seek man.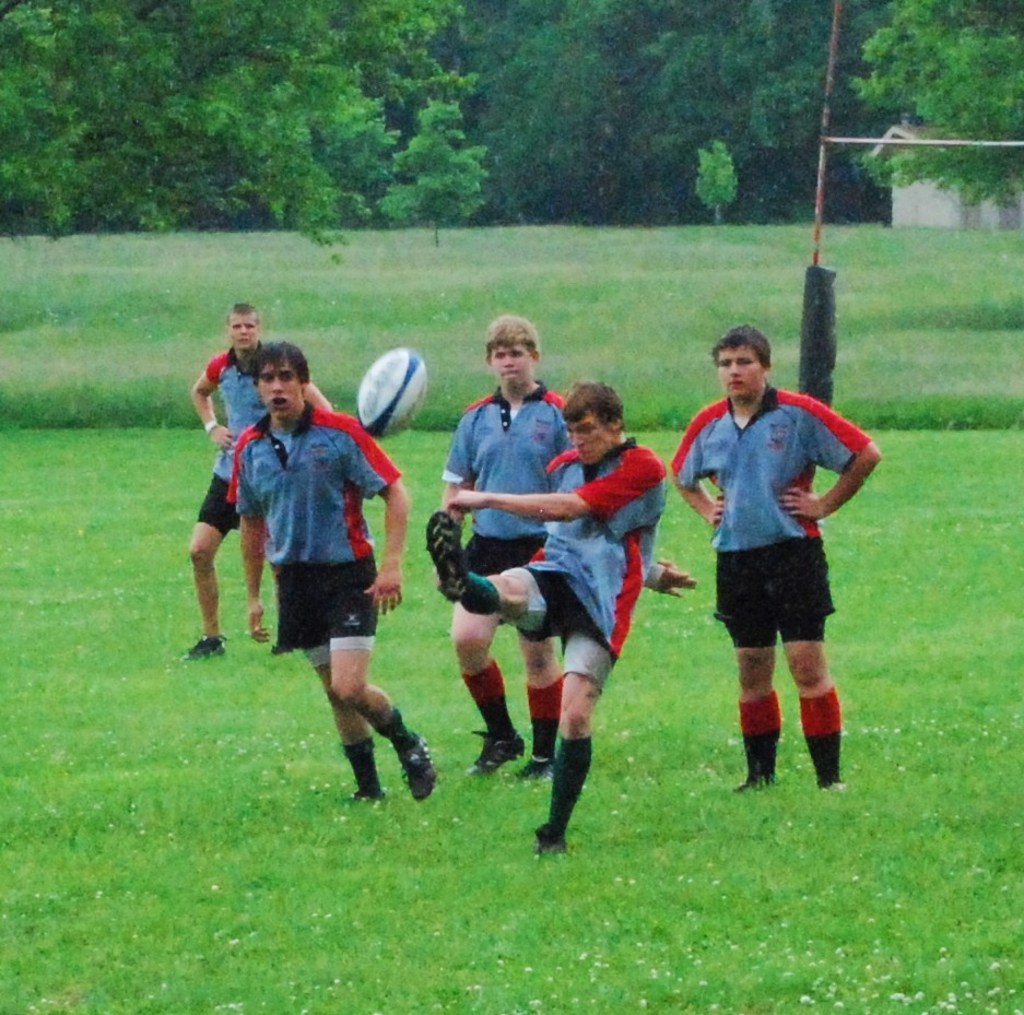
{"x1": 225, "y1": 343, "x2": 444, "y2": 806}.
